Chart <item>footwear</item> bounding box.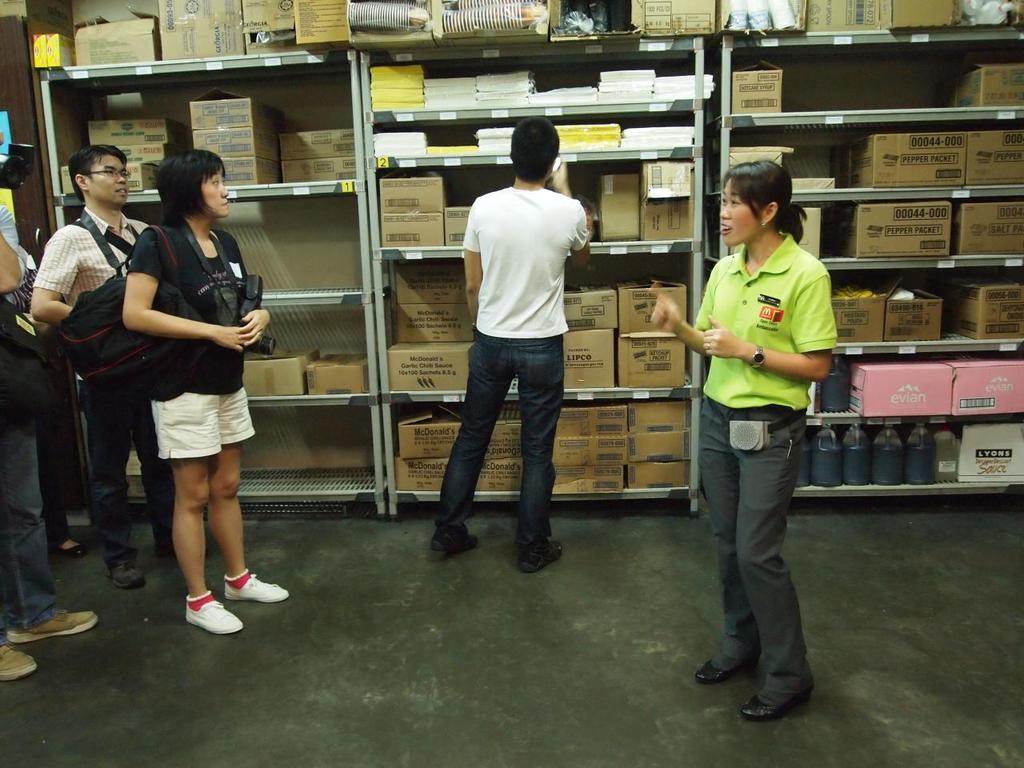
Charted: 54/546/86/558.
